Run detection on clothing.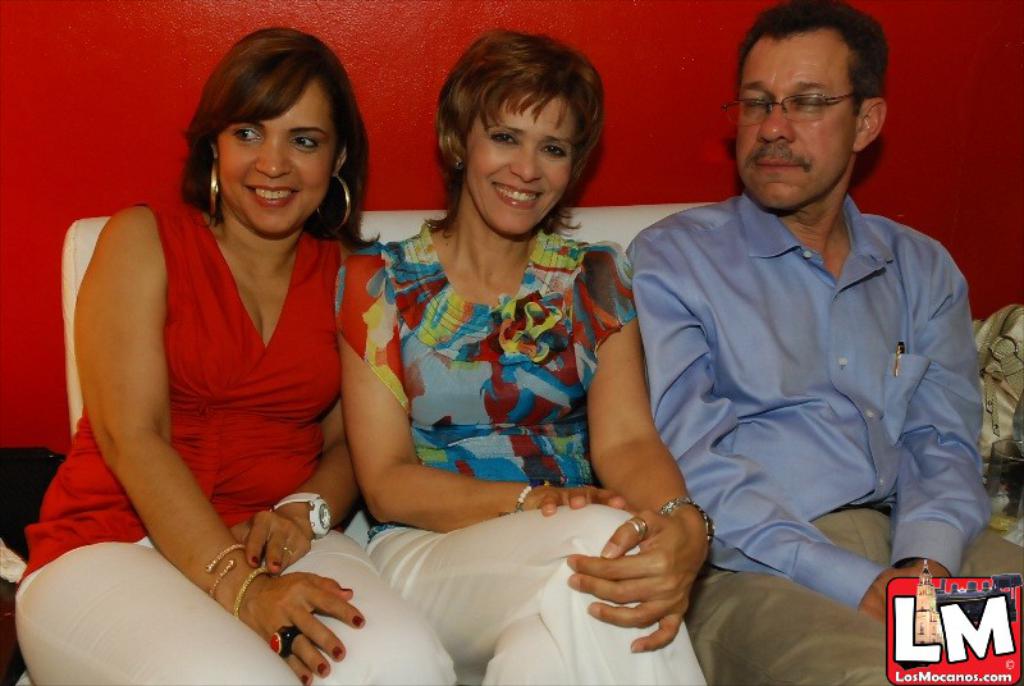
Result: <bbox>13, 201, 463, 685</bbox>.
